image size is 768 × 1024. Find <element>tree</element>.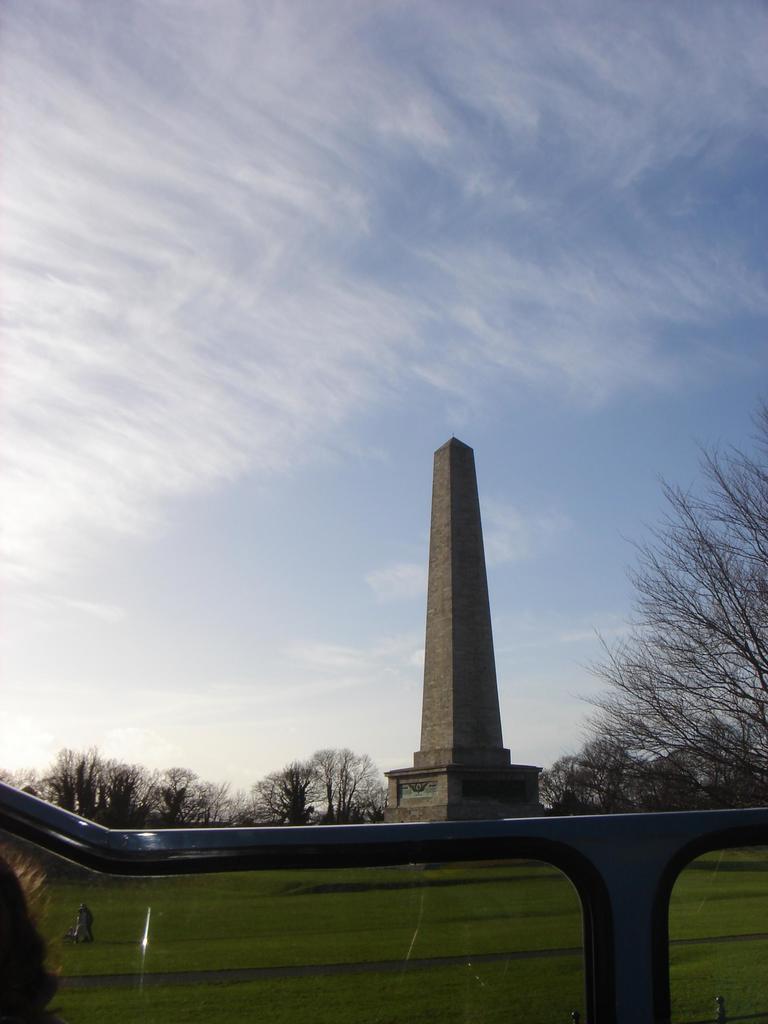
[347,781,387,821].
